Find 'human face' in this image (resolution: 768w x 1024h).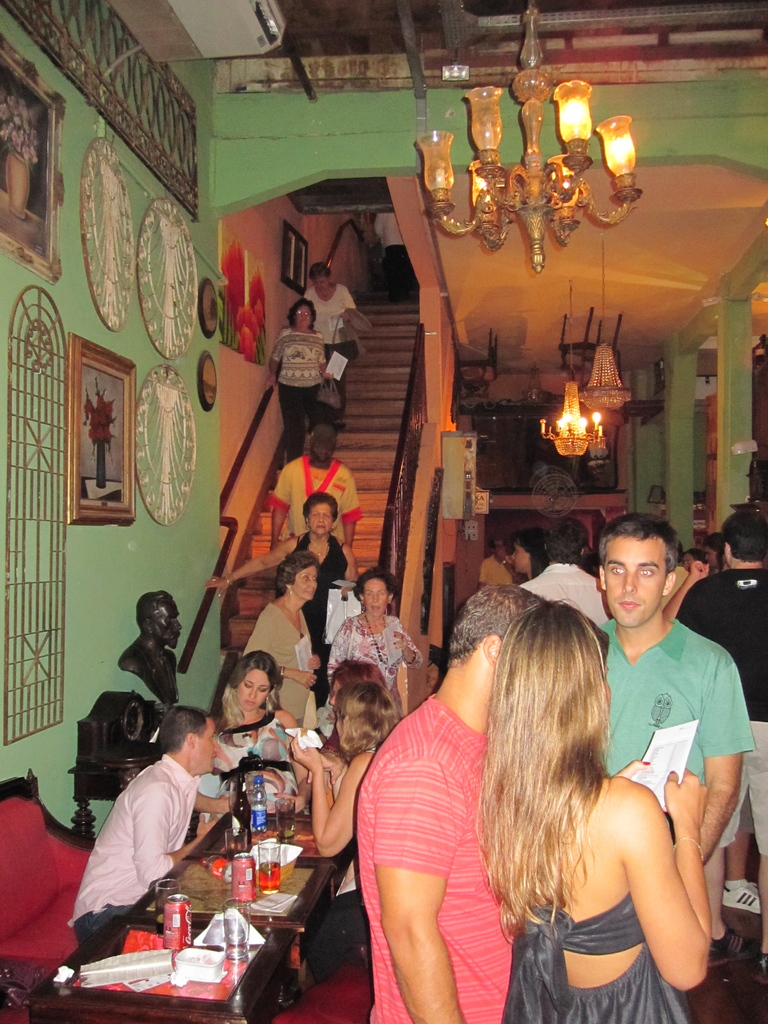
l=680, t=550, r=694, b=572.
